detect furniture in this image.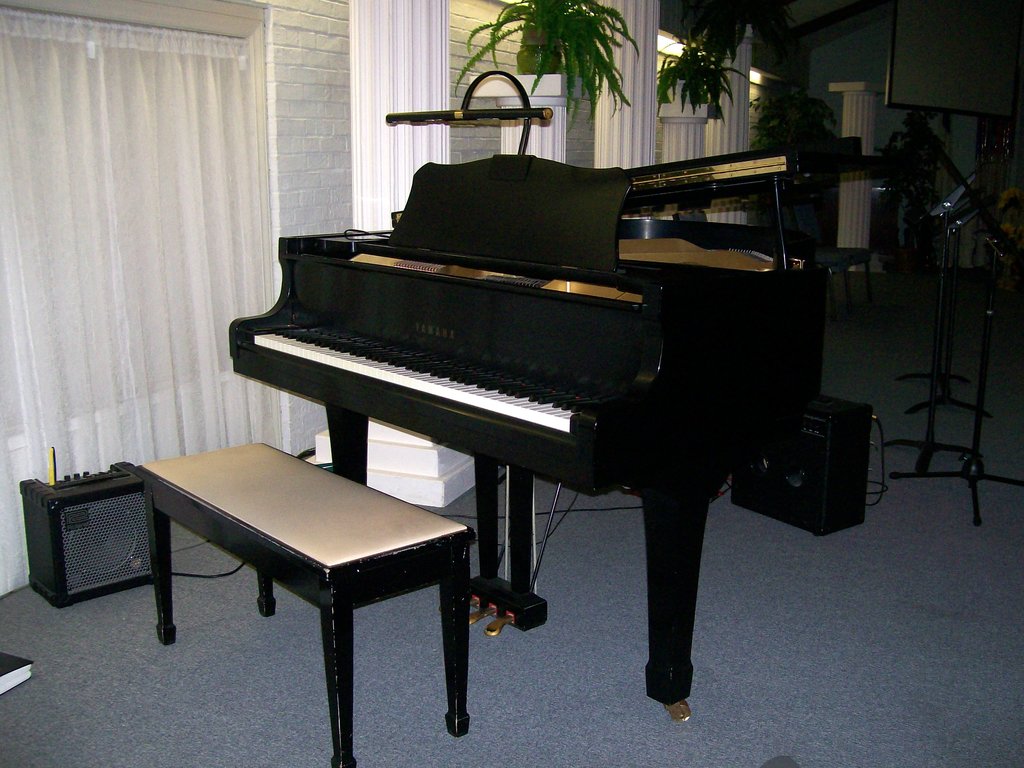
Detection: left=909, top=230, right=992, bottom=417.
